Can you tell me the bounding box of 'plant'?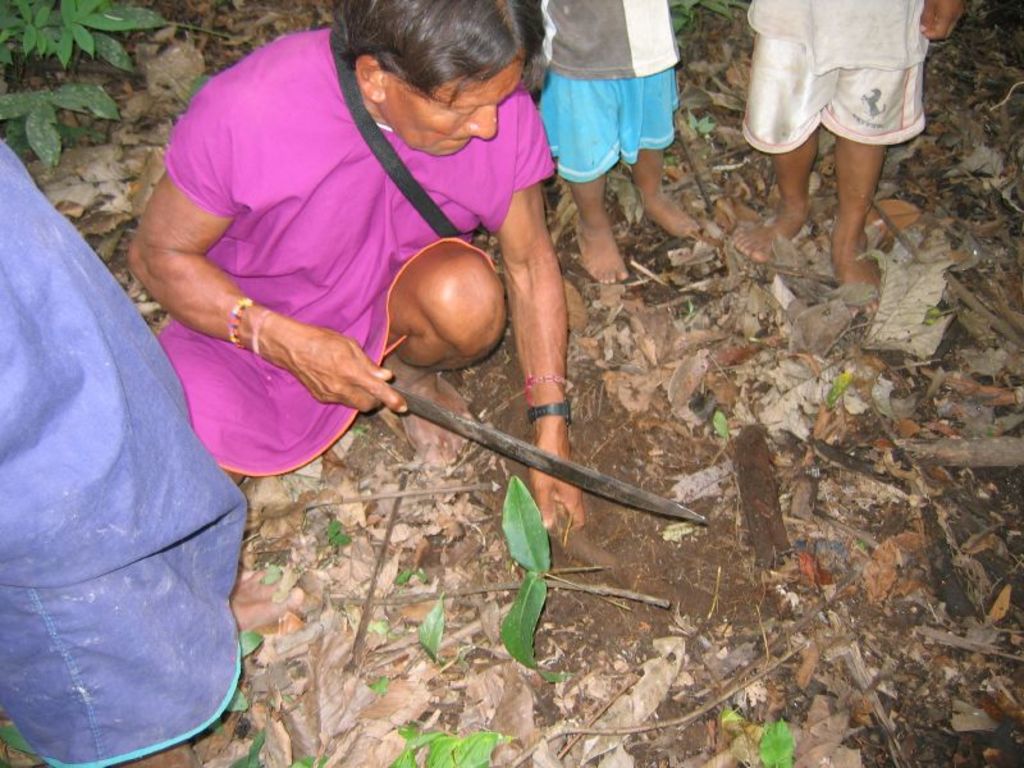
<bbox>443, 468, 704, 698</bbox>.
